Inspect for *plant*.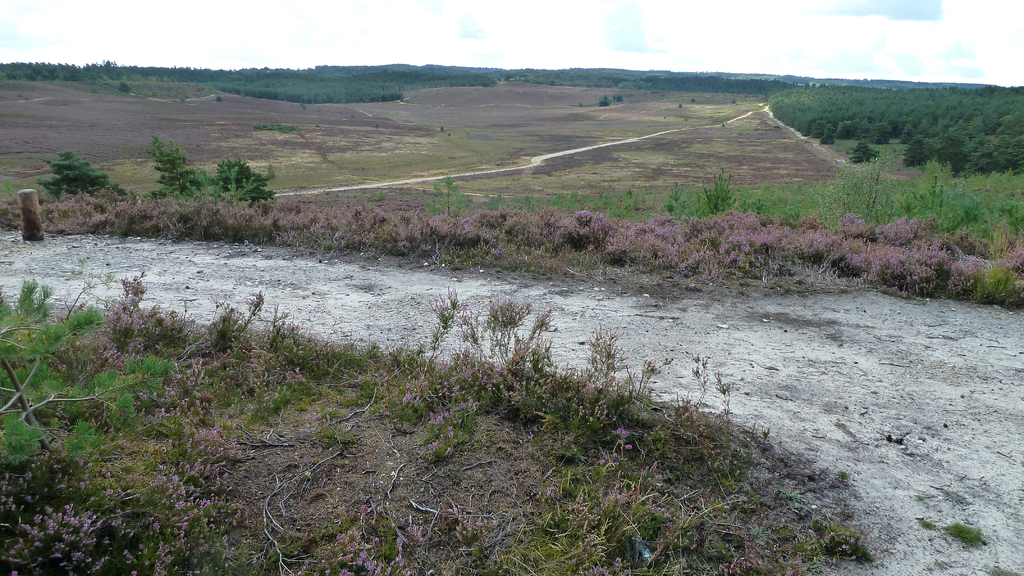
Inspection: 214 154 281 202.
